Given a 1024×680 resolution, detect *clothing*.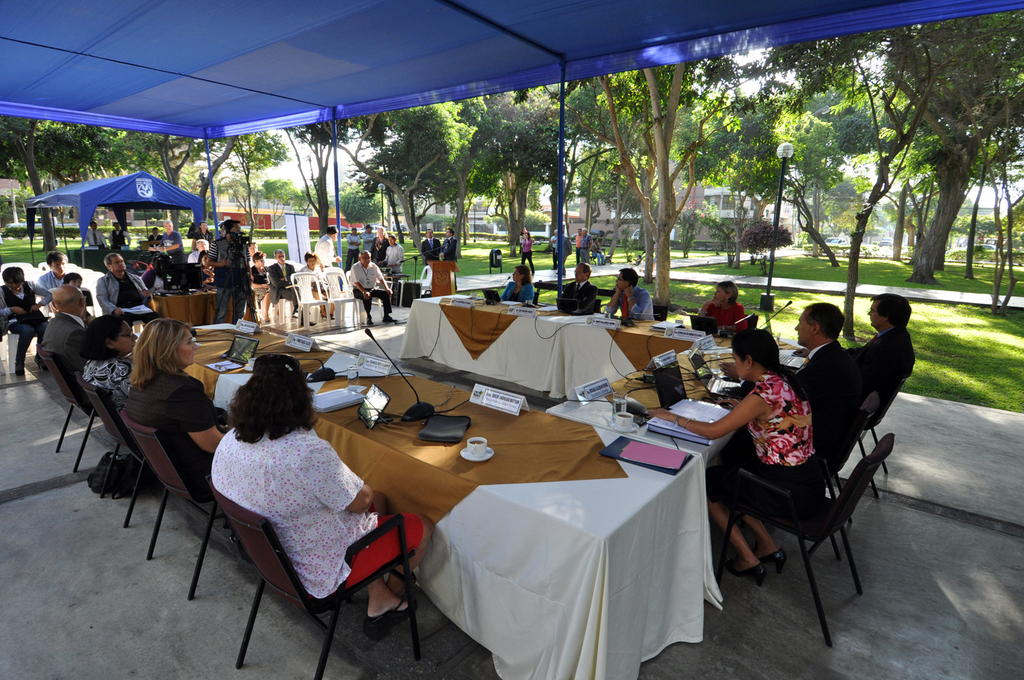
<region>87, 270, 156, 337</region>.
